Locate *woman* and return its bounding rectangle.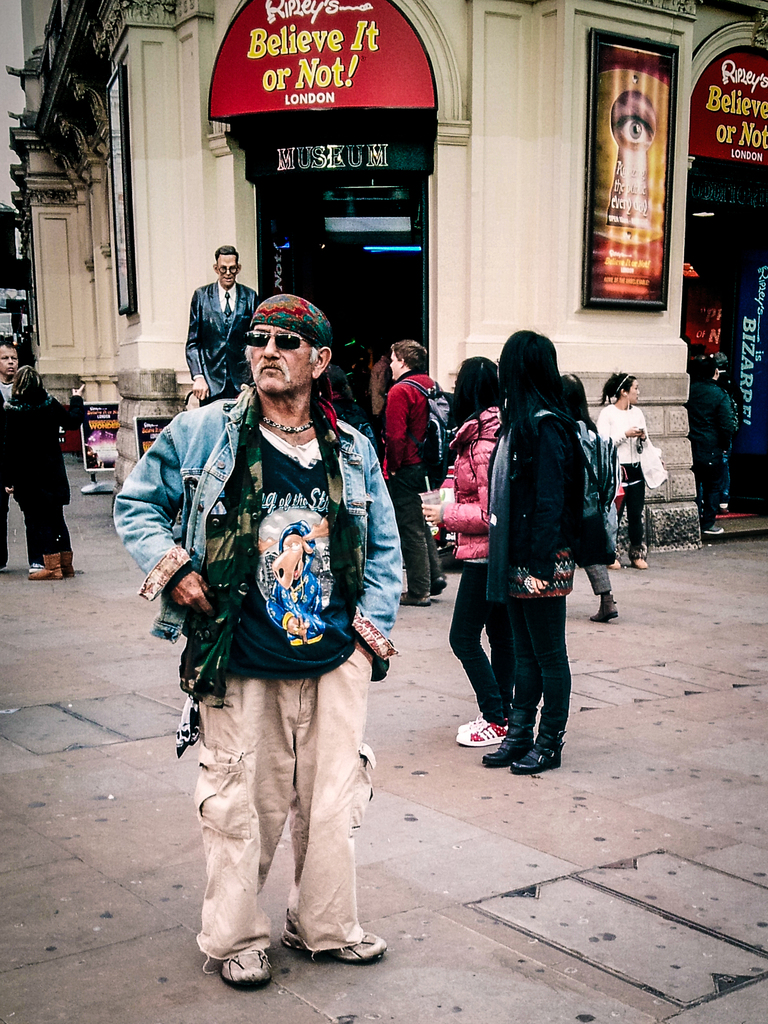
(595,372,648,575).
